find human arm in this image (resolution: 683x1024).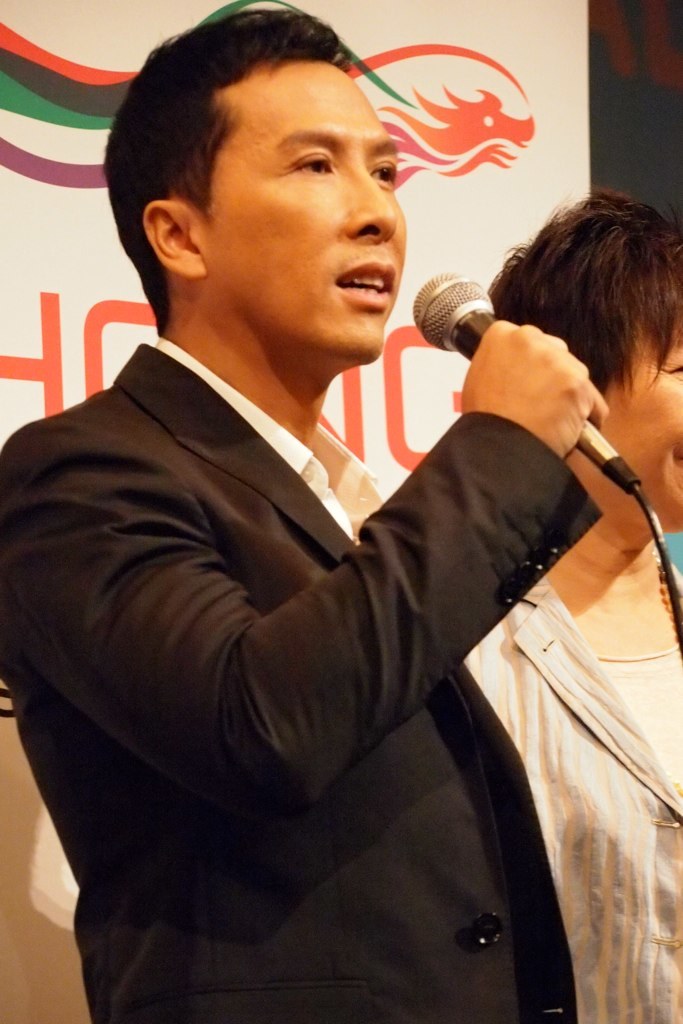
box=[0, 320, 600, 814].
